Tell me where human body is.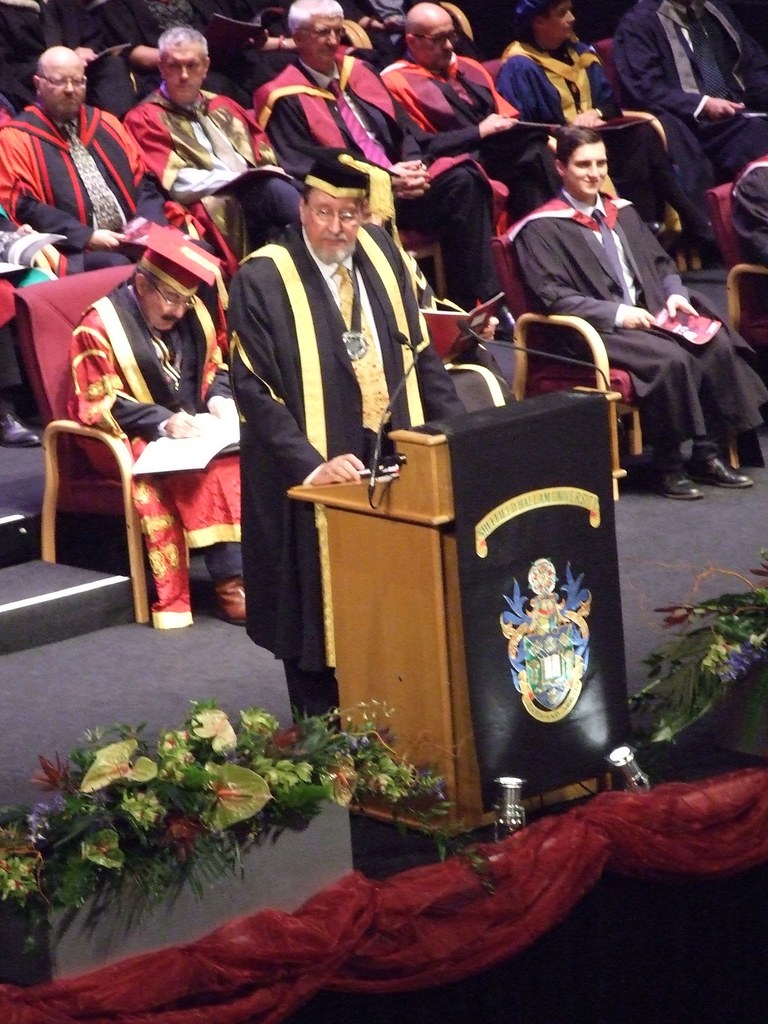
human body is at {"left": 515, "top": 127, "right": 764, "bottom": 499}.
